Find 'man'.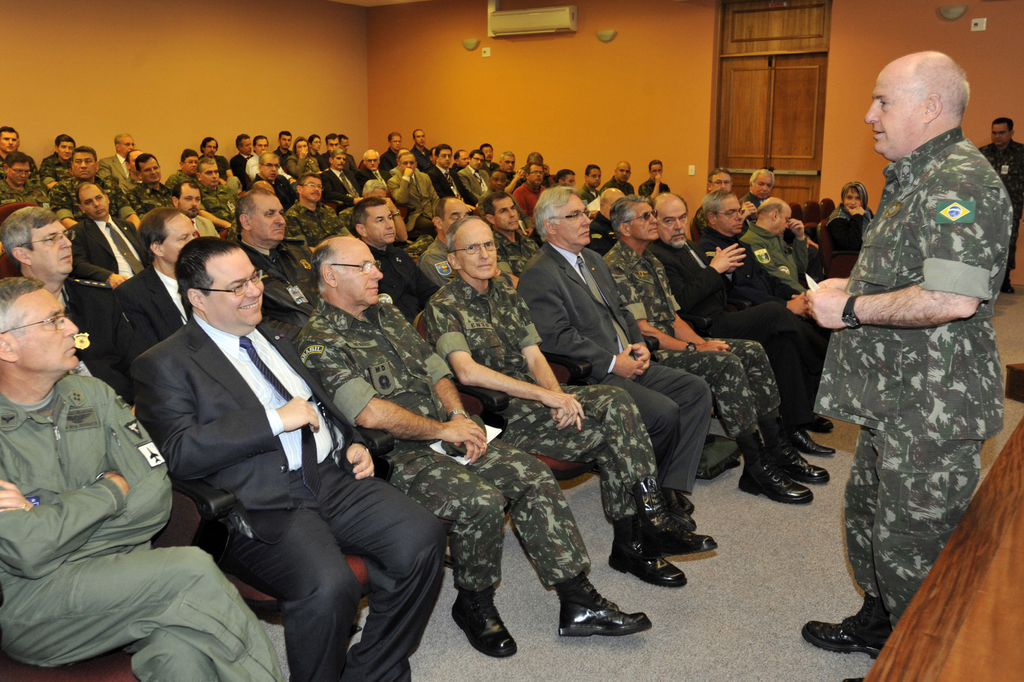
[x1=415, y1=197, x2=528, y2=291].
